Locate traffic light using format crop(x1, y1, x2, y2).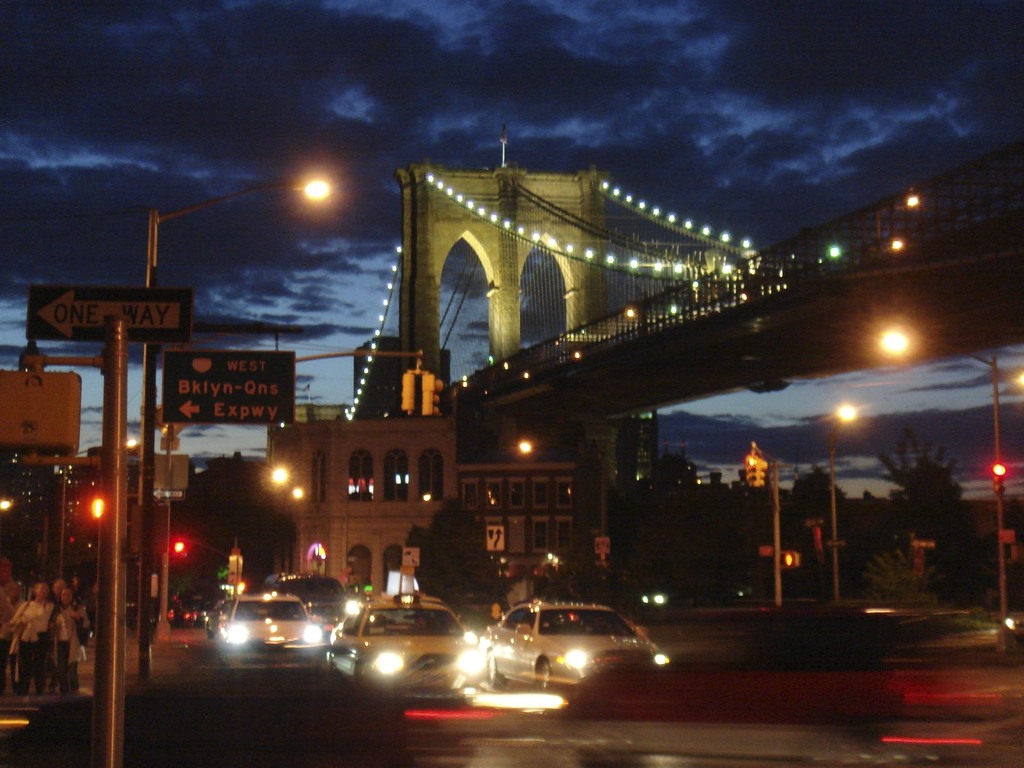
crop(745, 457, 769, 487).
